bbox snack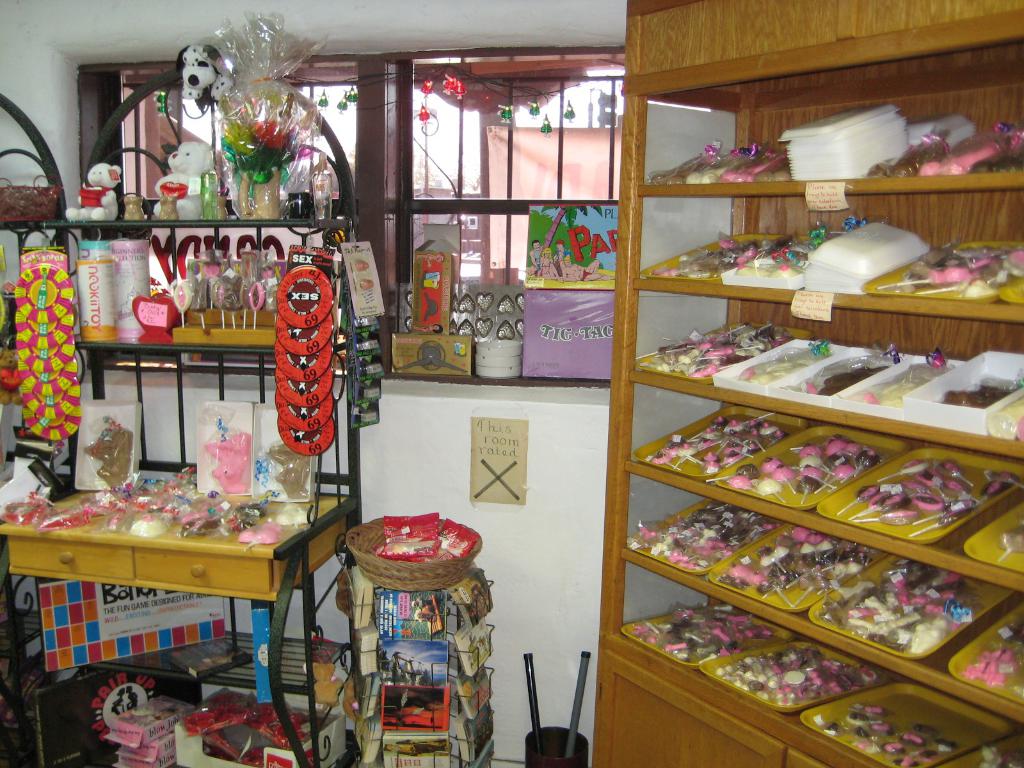
[627, 603, 1023, 765]
